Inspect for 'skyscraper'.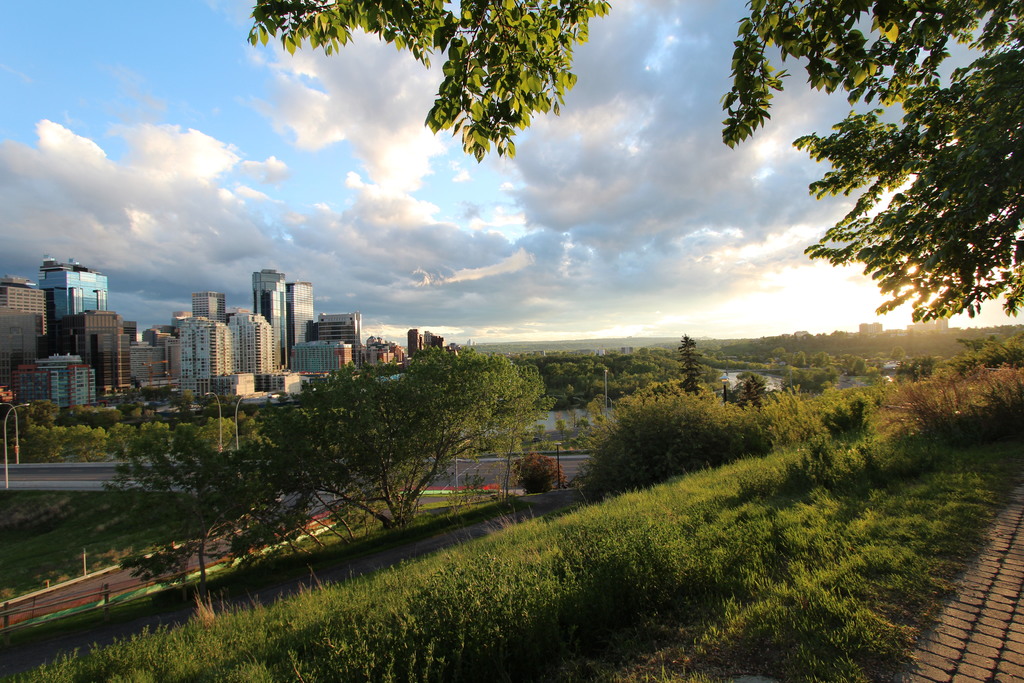
Inspection: [x1=307, y1=299, x2=368, y2=359].
